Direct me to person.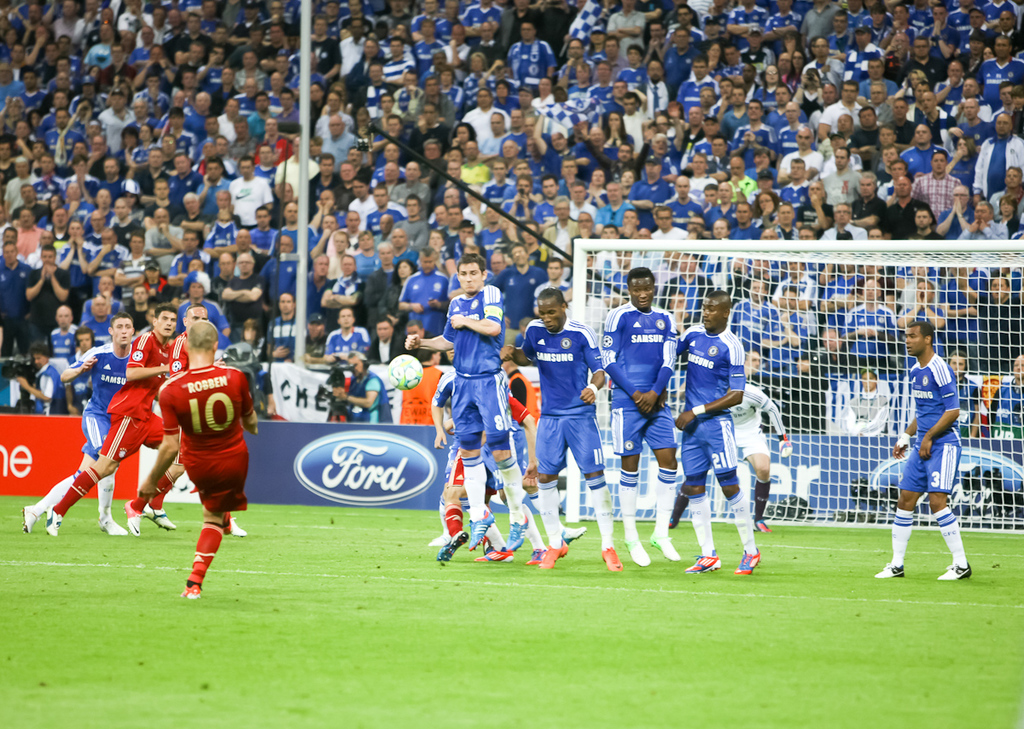
Direction: <box>214,253,235,282</box>.
